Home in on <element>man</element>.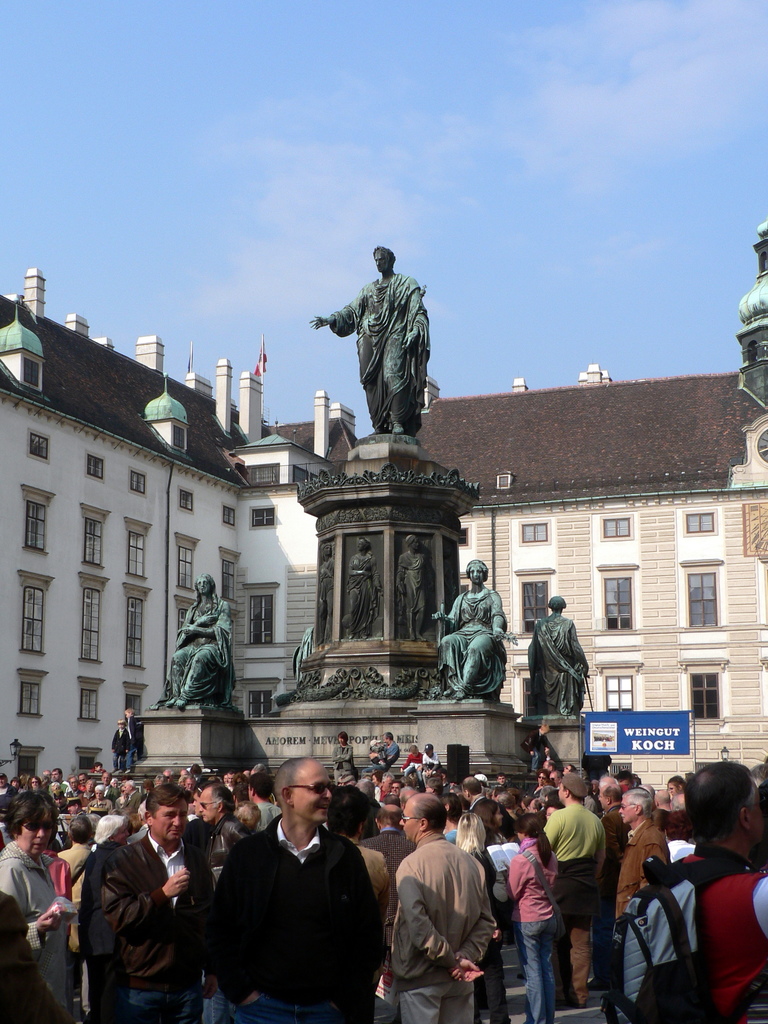
Homed in at [x1=204, y1=763, x2=397, y2=1023].
